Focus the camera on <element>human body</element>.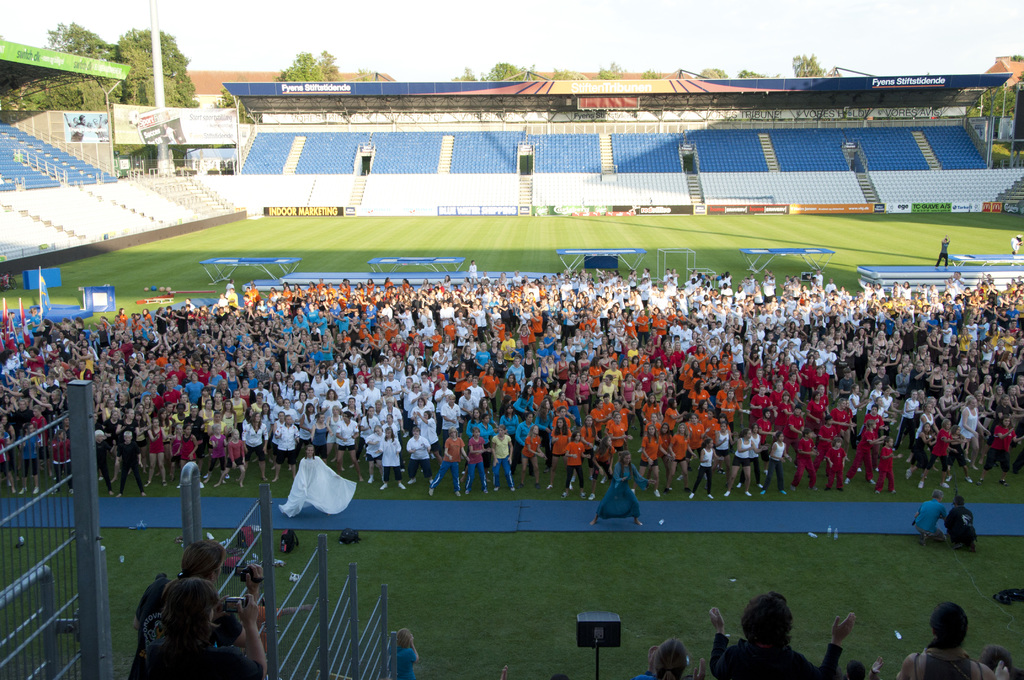
Focus region: Rect(387, 315, 396, 330).
